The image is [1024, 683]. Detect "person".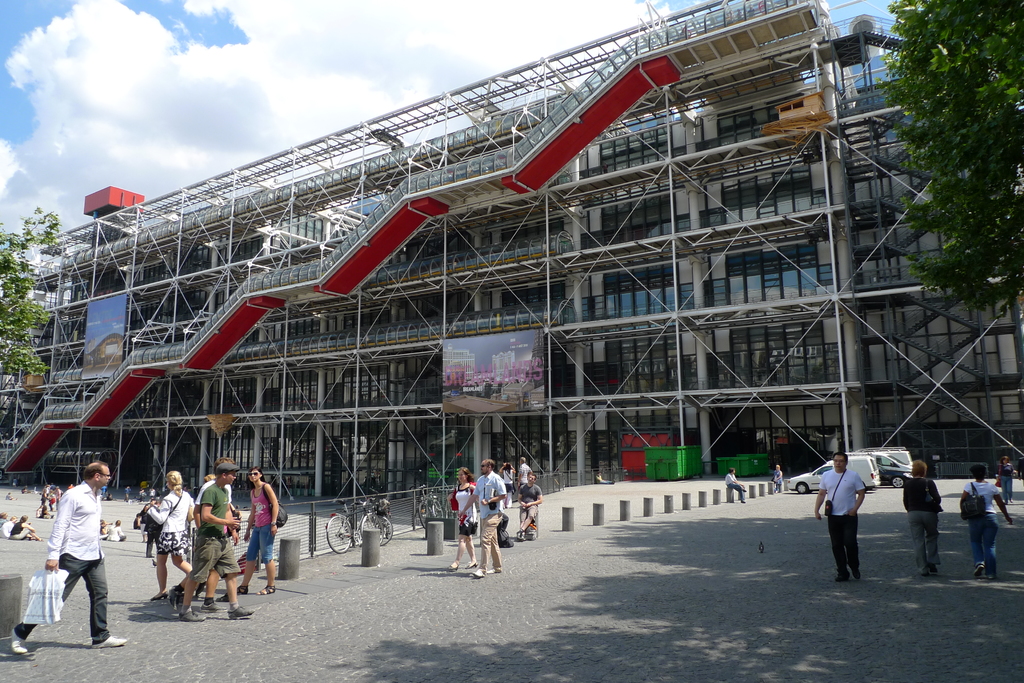
Detection: 499,458,518,508.
